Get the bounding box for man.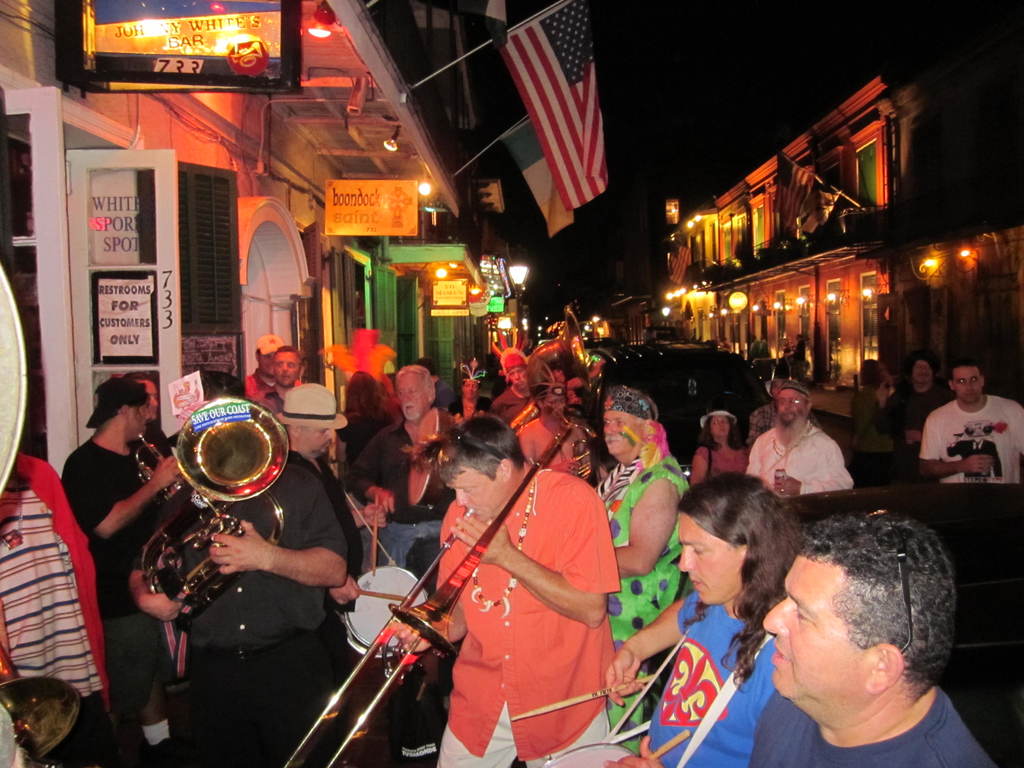
box(892, 354, 940, 443).
